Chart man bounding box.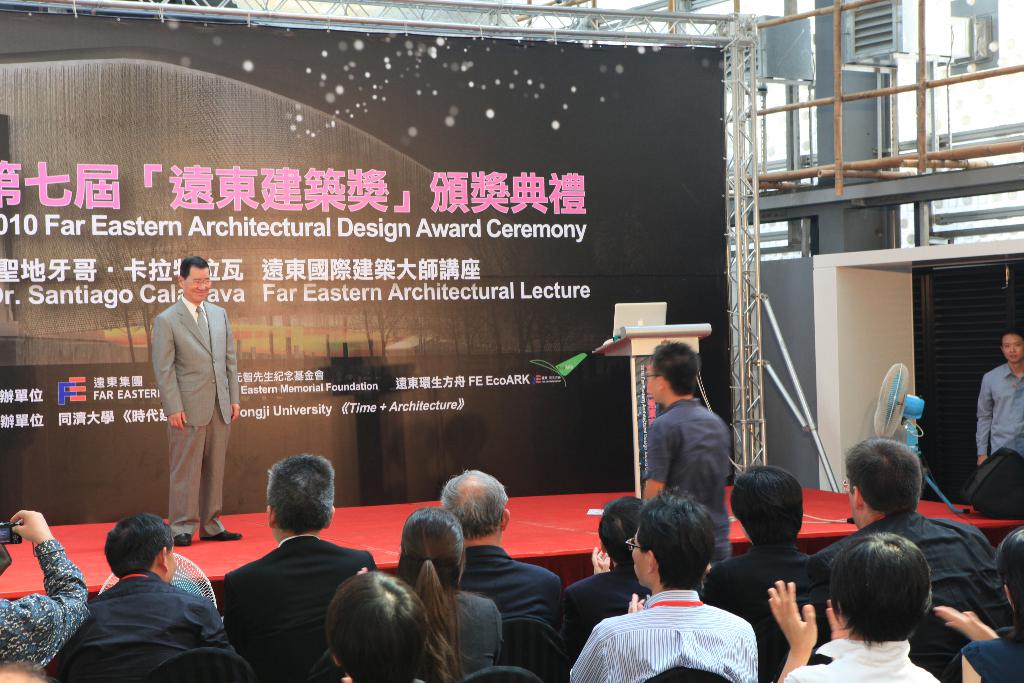
Charted: box=[569, 495, 653, 654].
